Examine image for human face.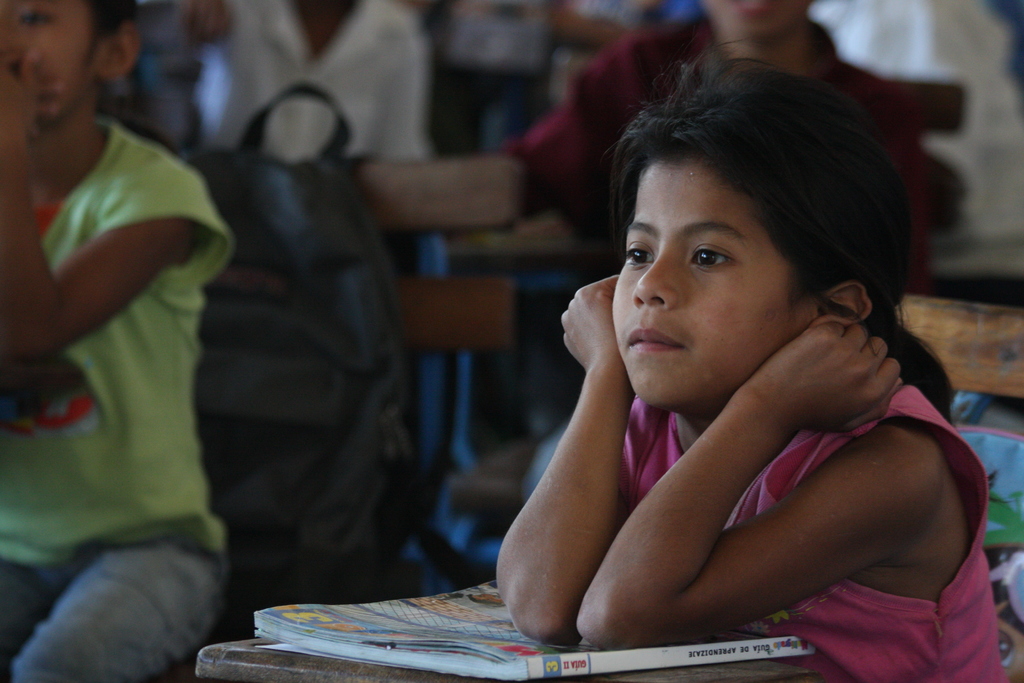
Examination result: 700:0:807:38.
